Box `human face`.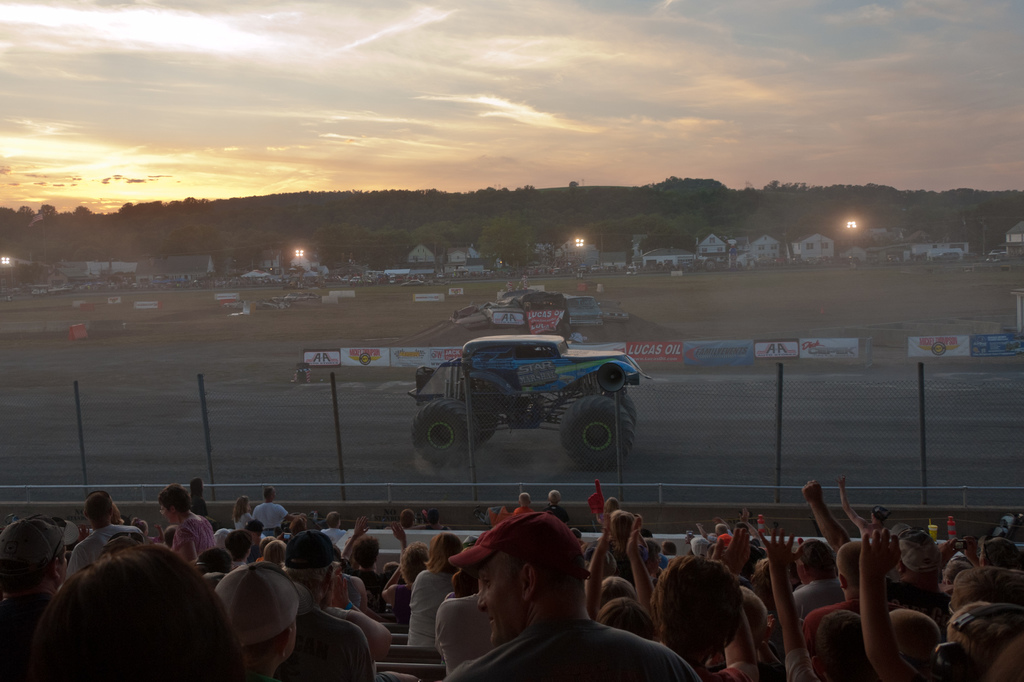
<bbox>272, 490, 277, 500</bbox>.
